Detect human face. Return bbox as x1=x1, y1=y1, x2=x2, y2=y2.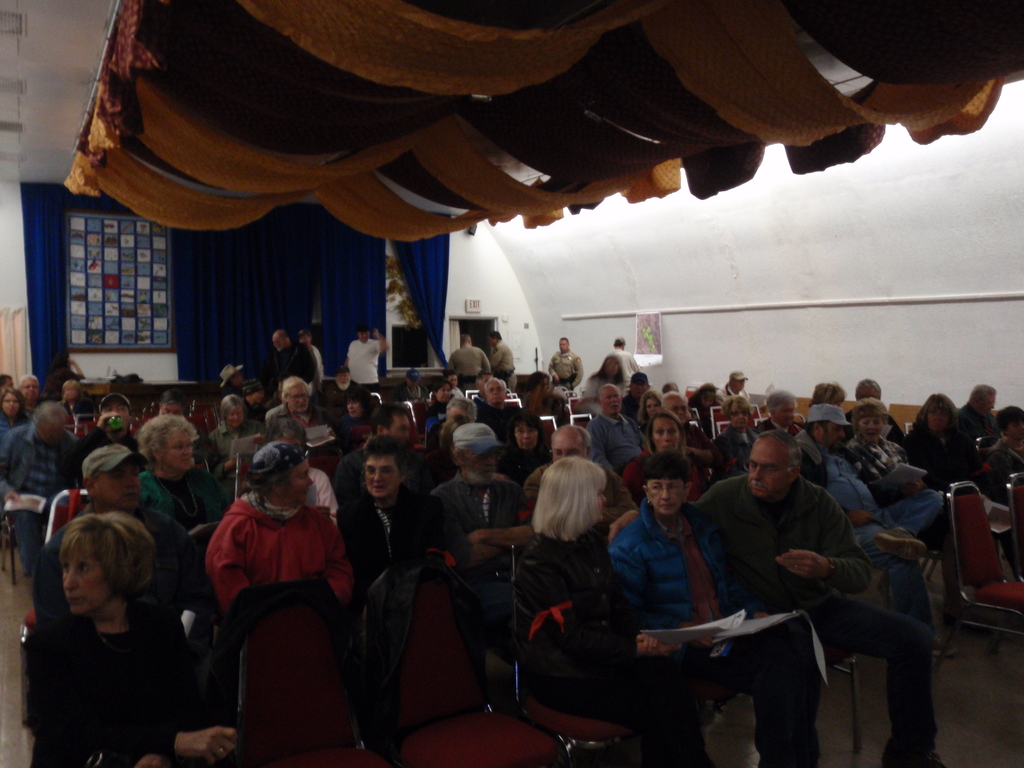
x1=366, y1=459, x2=401, y2=497.
